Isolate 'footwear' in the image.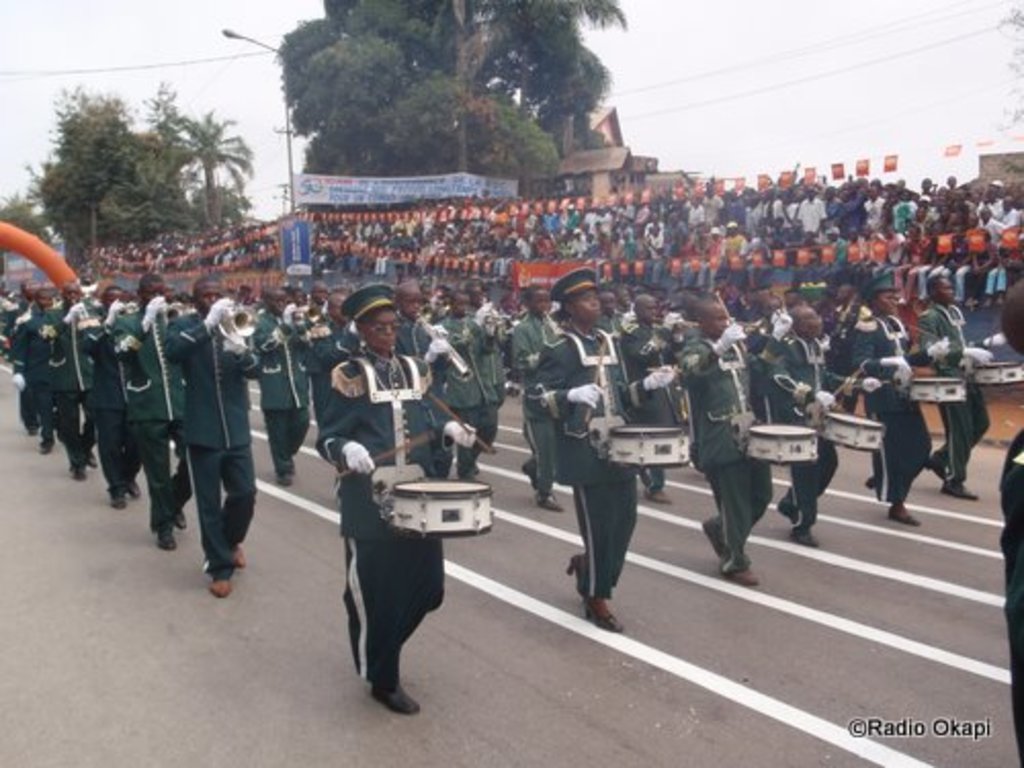
Isolated region: locate(229, 543, 248, 571).
